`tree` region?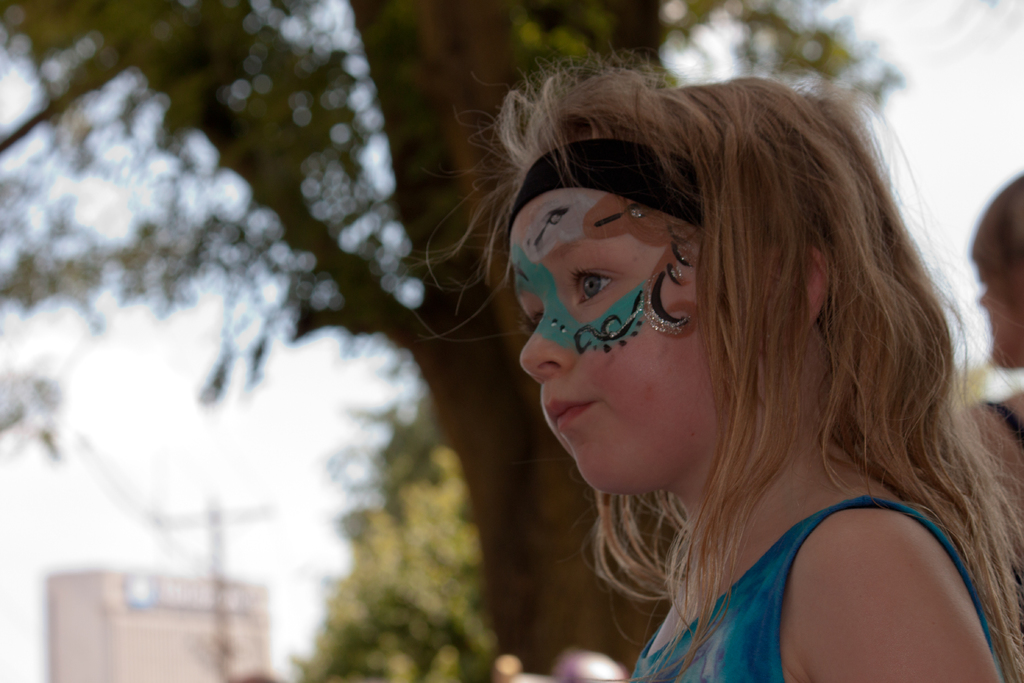
locate(0, 0, 897, 682)
